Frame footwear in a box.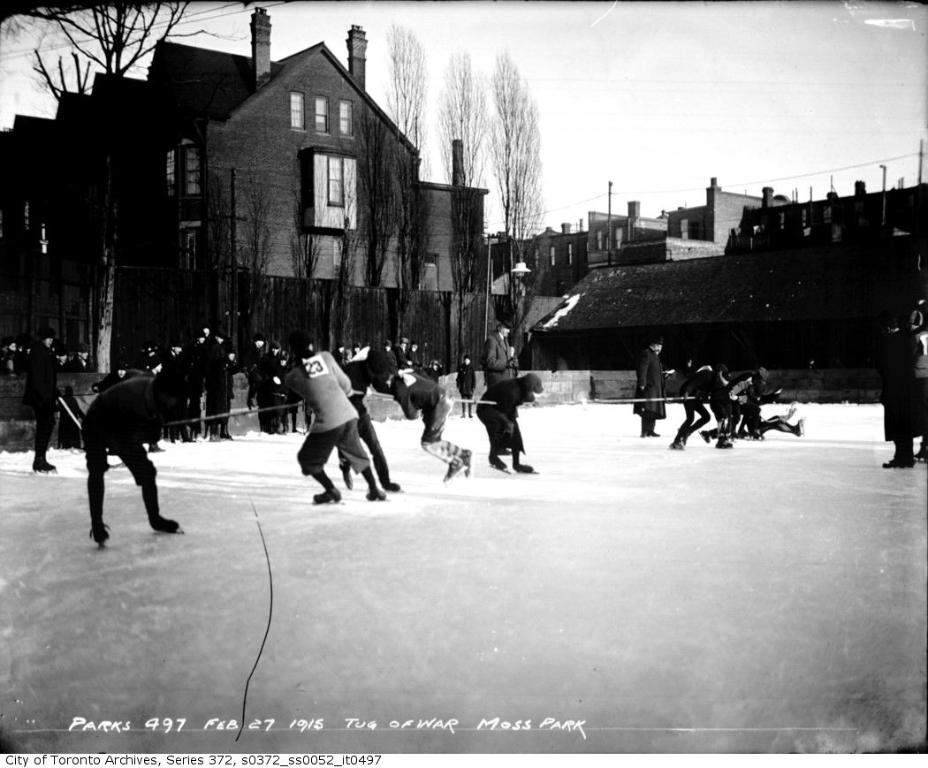
locate(461, 445, 475, 476).
